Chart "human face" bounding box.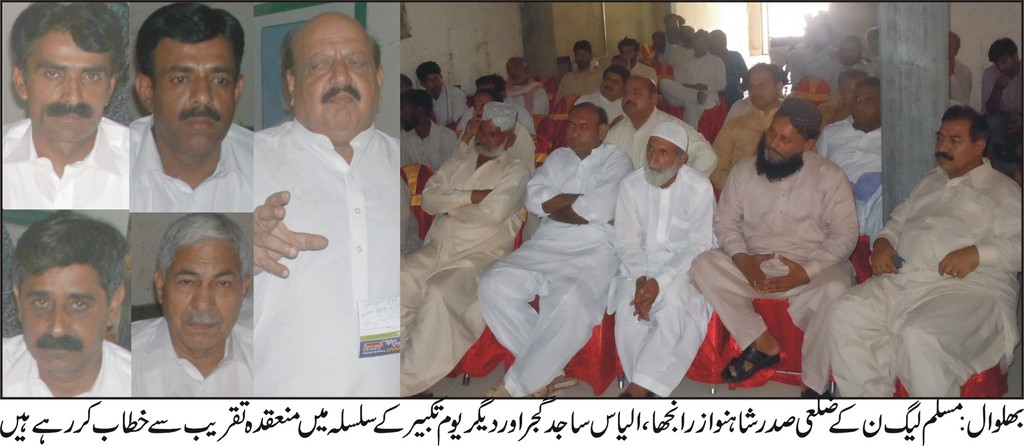
Charted: bbox=[159, 48, 242, 163].
